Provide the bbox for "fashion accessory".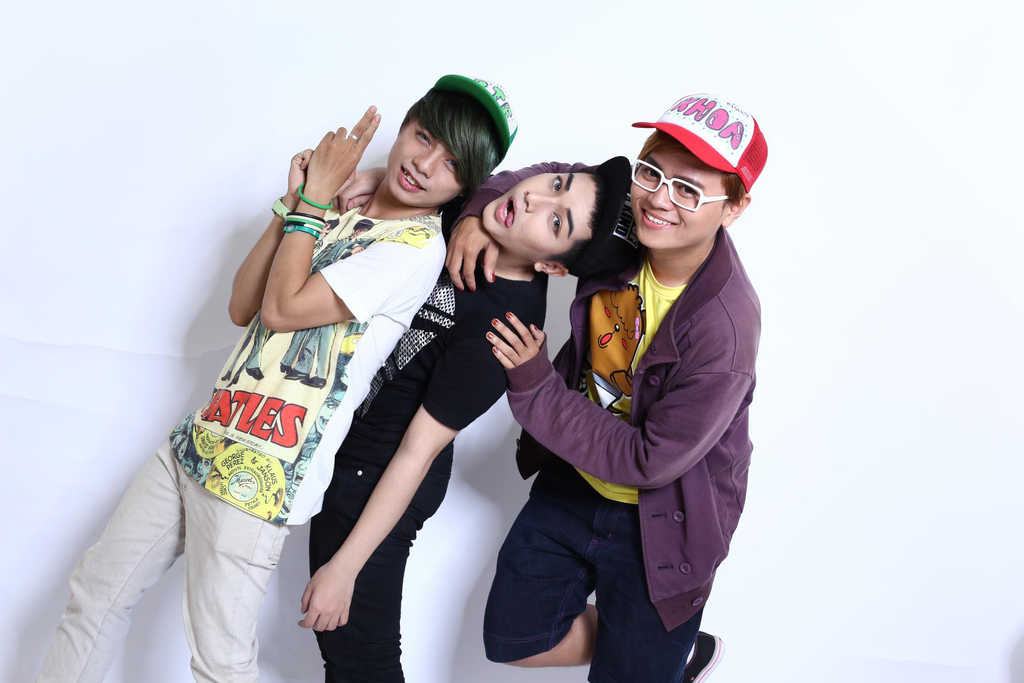
pyautogui.locateOnScreen(298, 181, 335, 211).
